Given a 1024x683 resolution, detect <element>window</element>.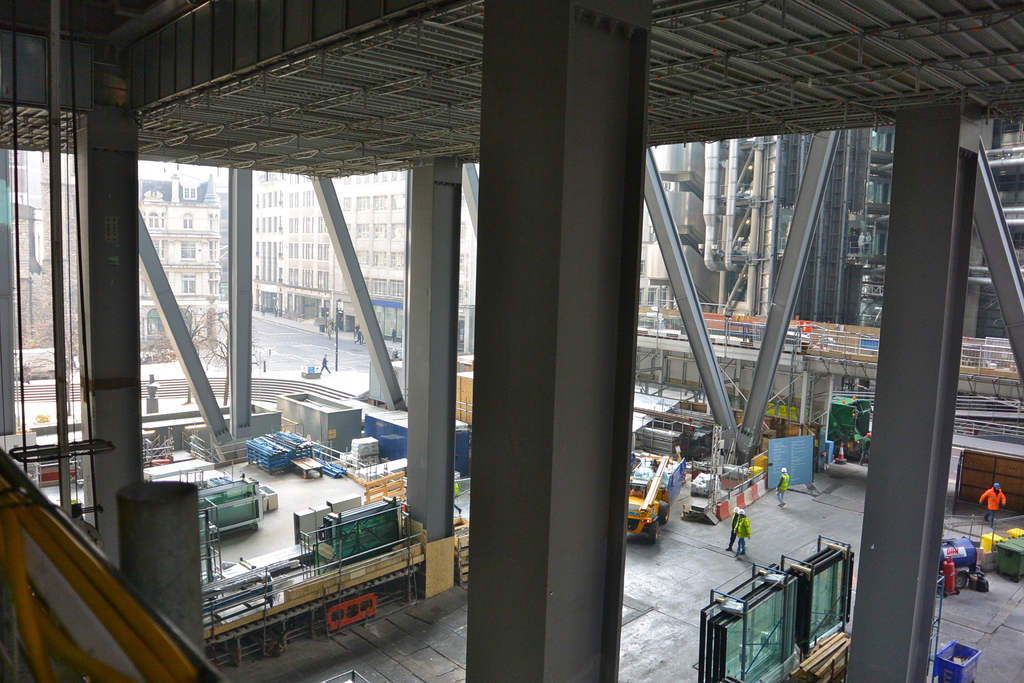
<box>181,210,195,229</box>.
